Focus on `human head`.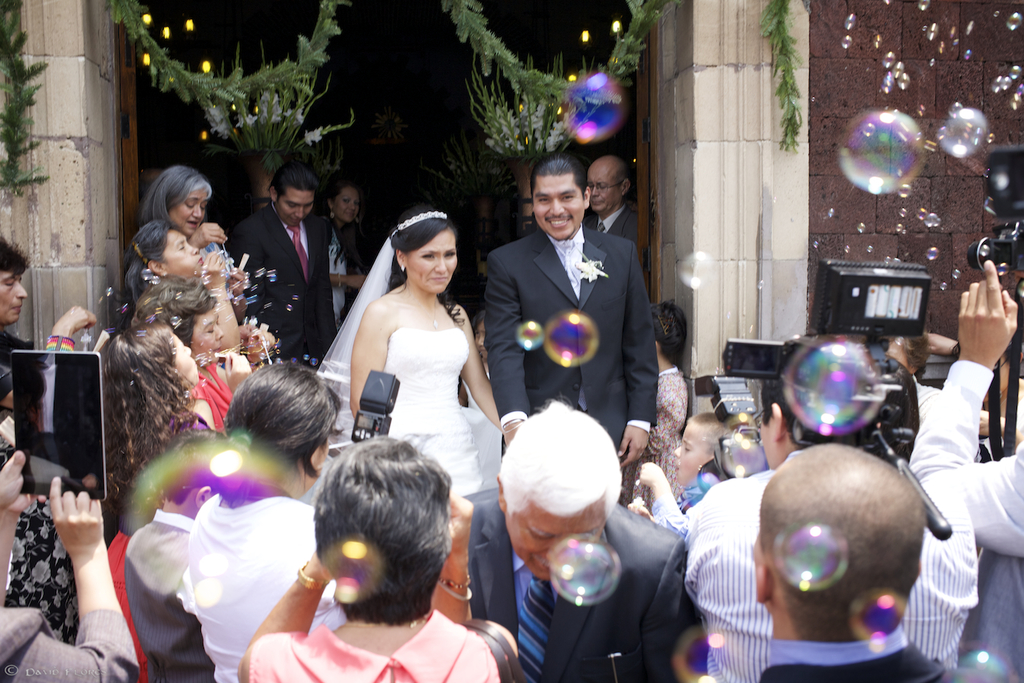
Focused at detection(760, 339, 918, 468).
